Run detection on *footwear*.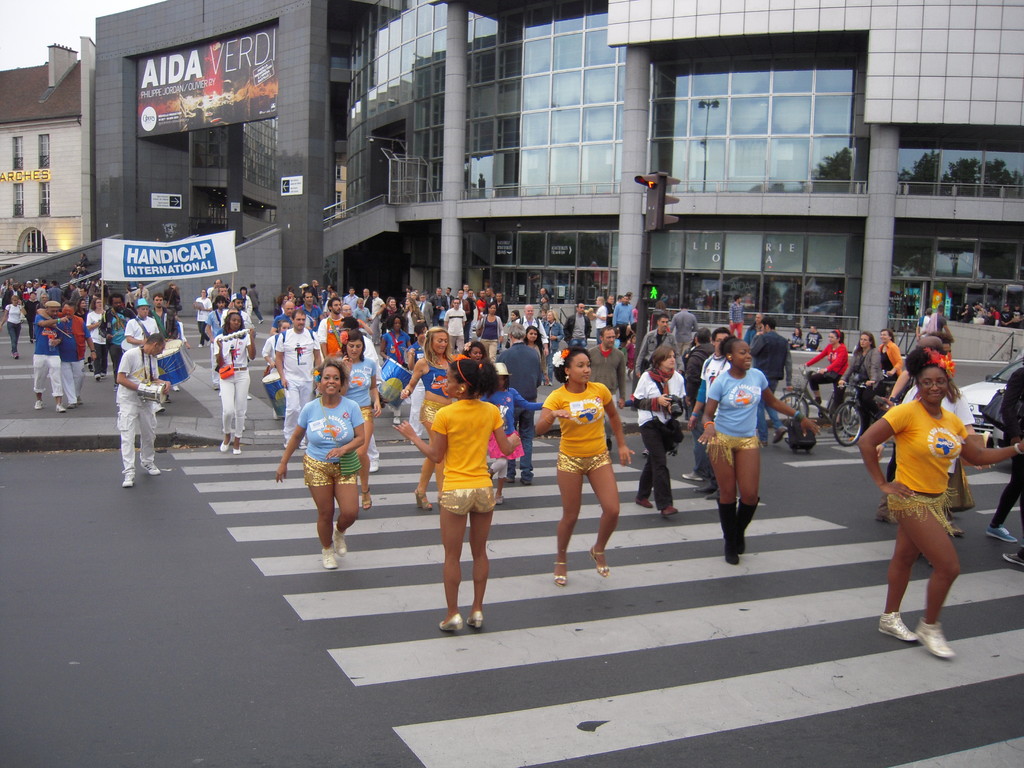
Result: bbox=(502, 474, 515, 482).
